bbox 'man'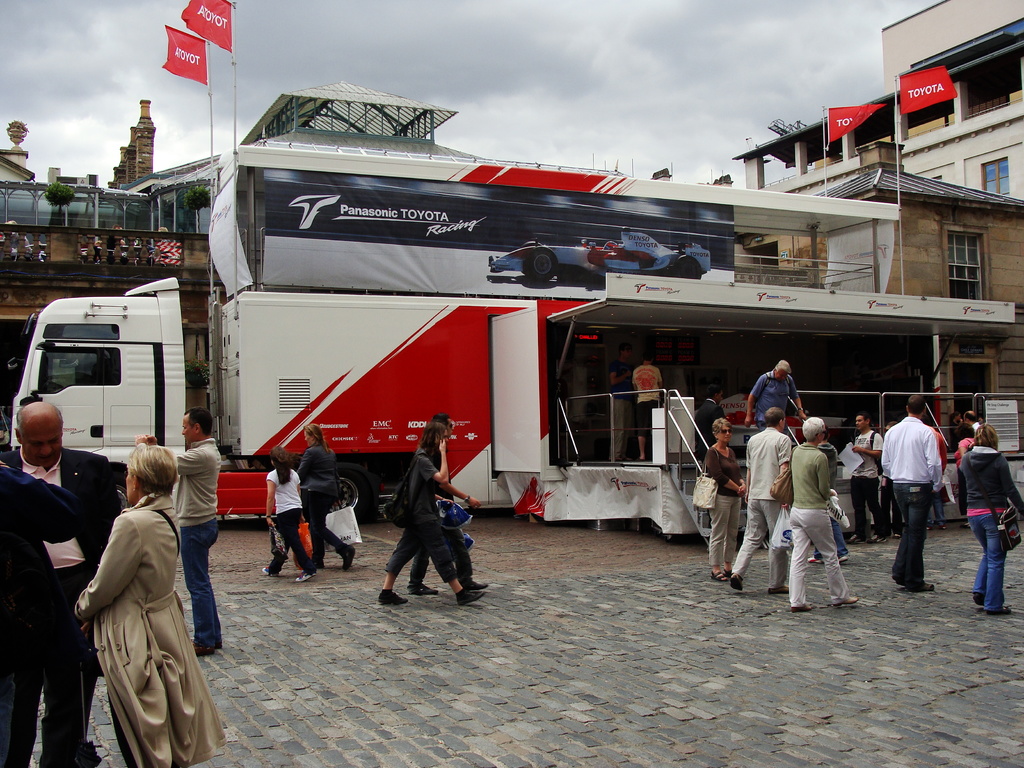
region(157, 226, 172, 242)
